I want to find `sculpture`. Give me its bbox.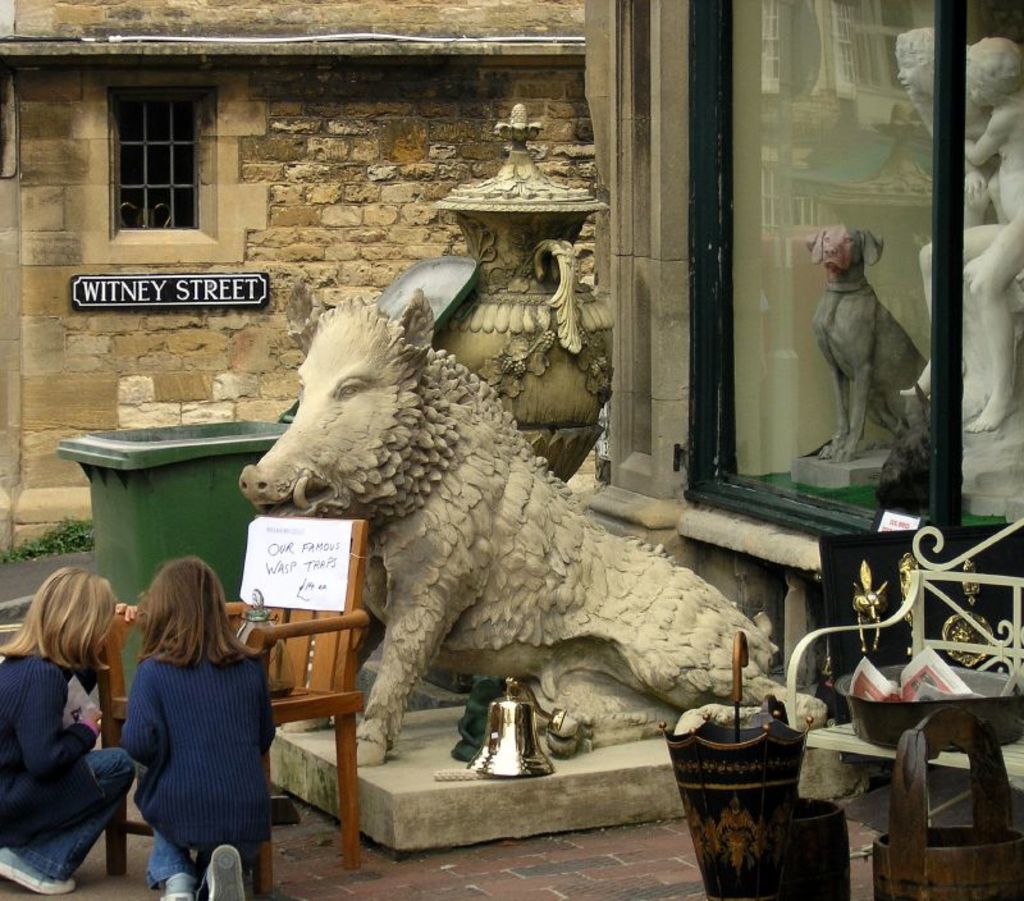
864 1 1023 525.
